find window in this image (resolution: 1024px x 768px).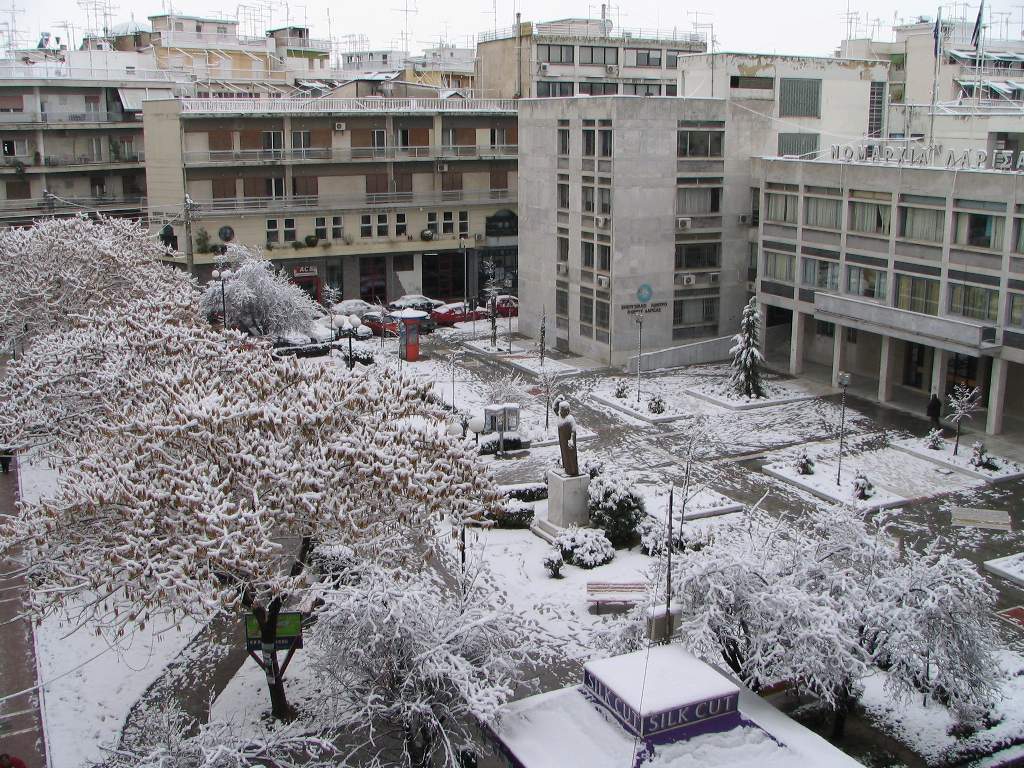
[667, 48, 702, 64].
